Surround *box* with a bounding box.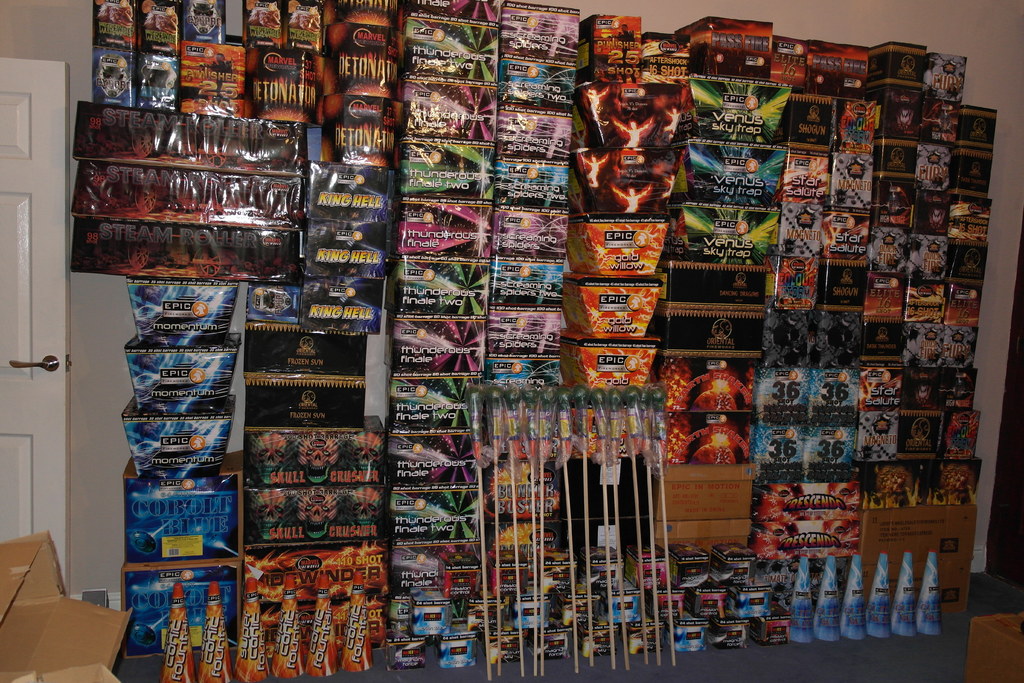
pyautogui.locateOnScreen(731, 584, 771, 619).
